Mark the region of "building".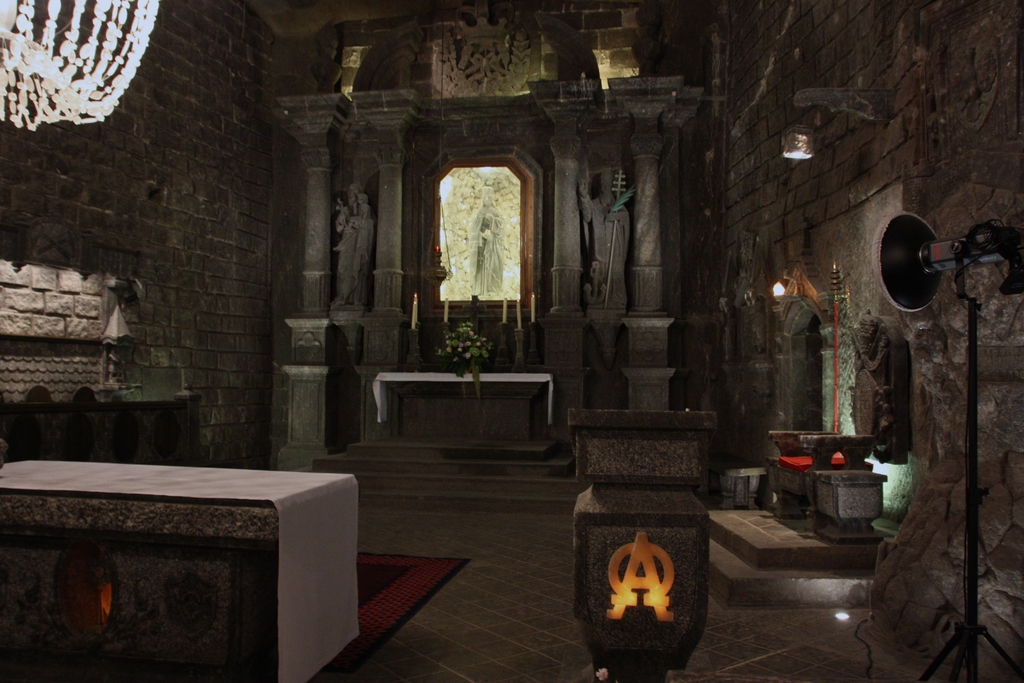
Region: {"left": 0, "top": 0, "right": 1023, "bottom": 682}.
